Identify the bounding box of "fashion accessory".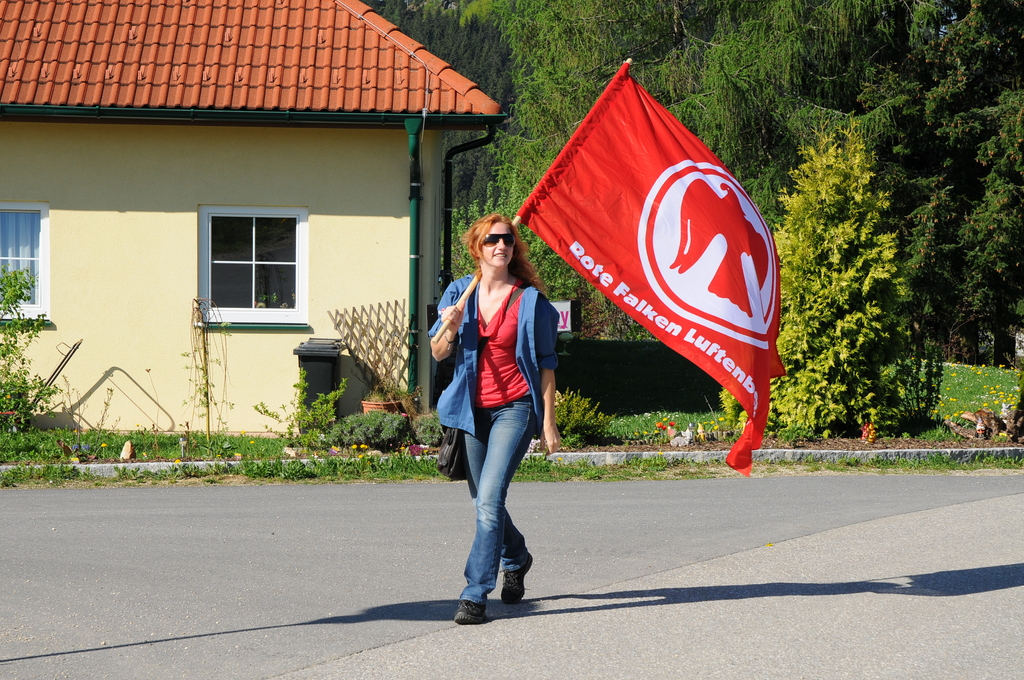
locate(432, 280, 533, 482).
